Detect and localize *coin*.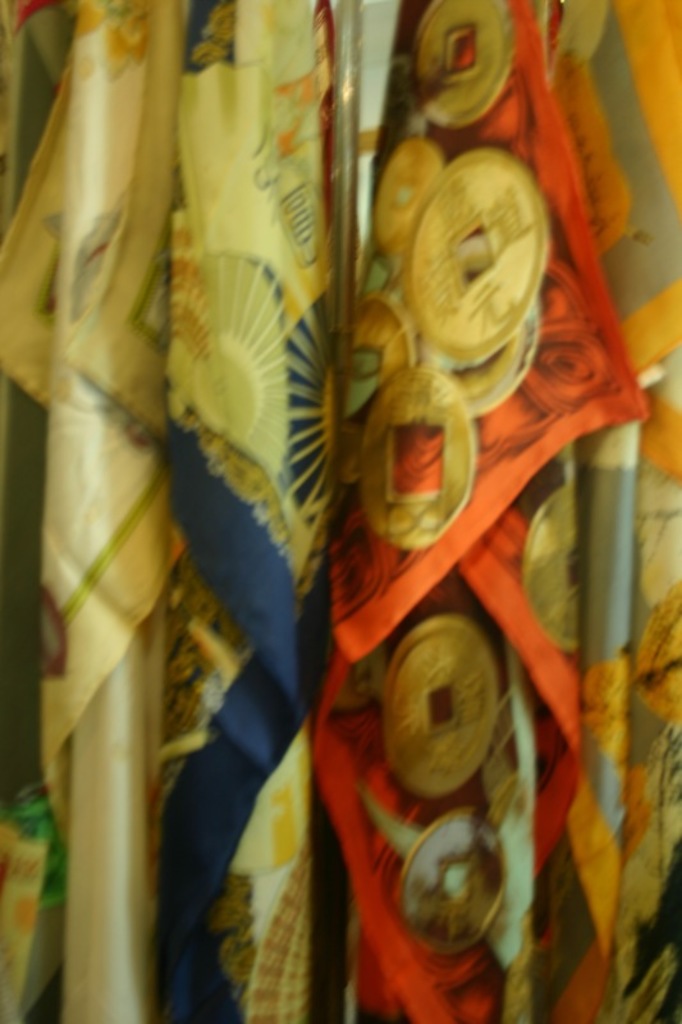
Localized at region(407, 146, 557, 357).
